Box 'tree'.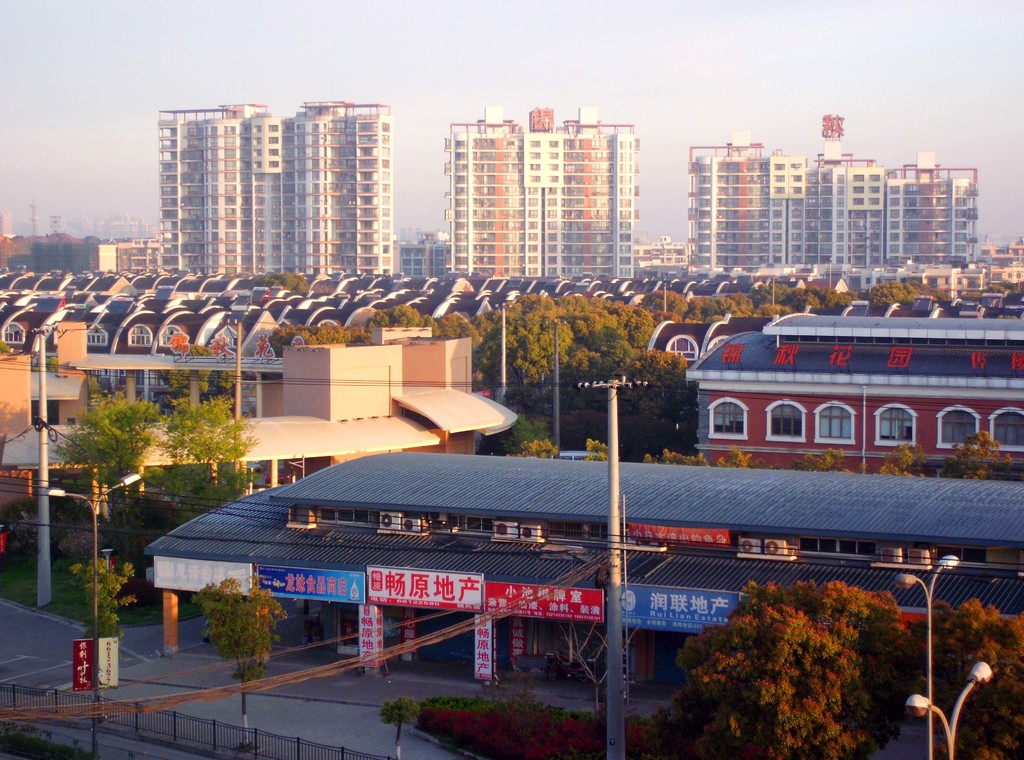
crop(151, 398, 257, 526).
